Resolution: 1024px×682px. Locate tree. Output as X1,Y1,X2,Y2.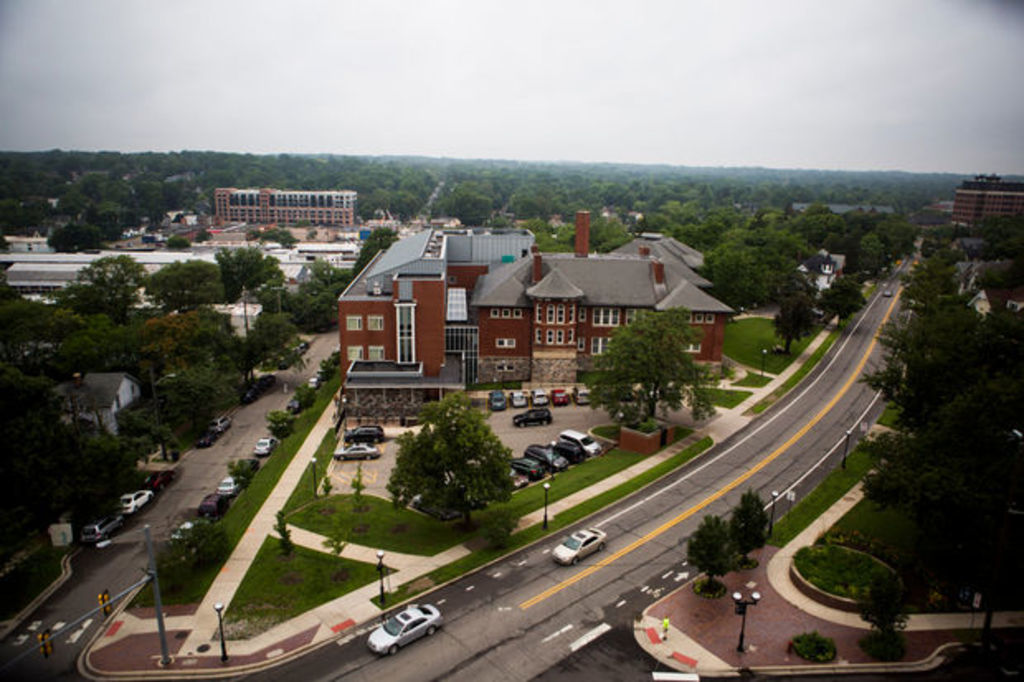
233,315,304,385.
